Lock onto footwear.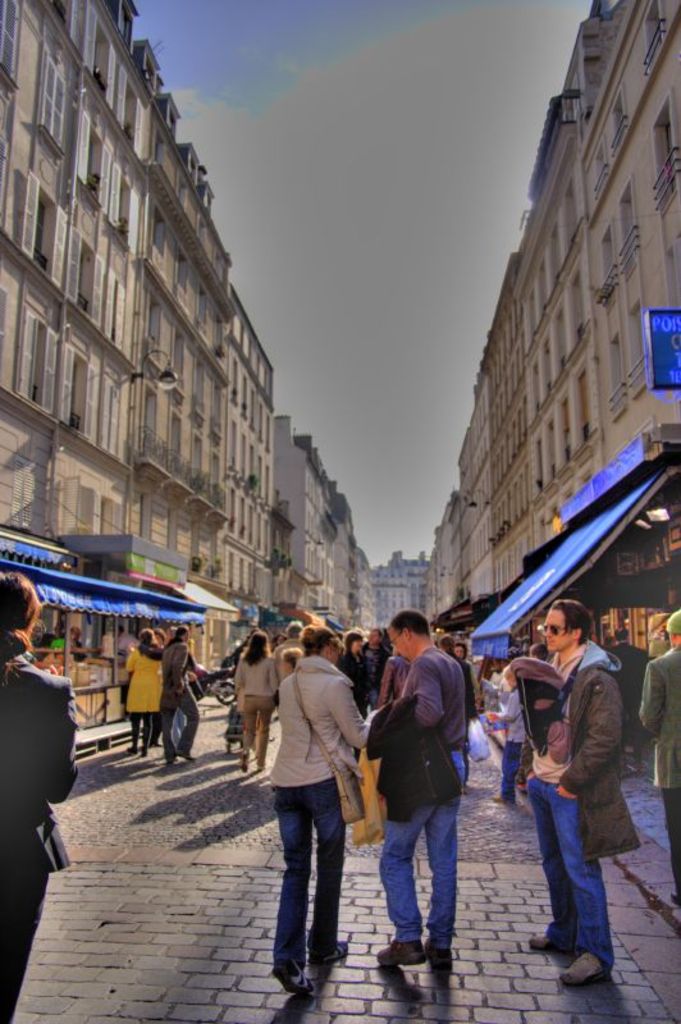
Locked: 166/744/177/762.
